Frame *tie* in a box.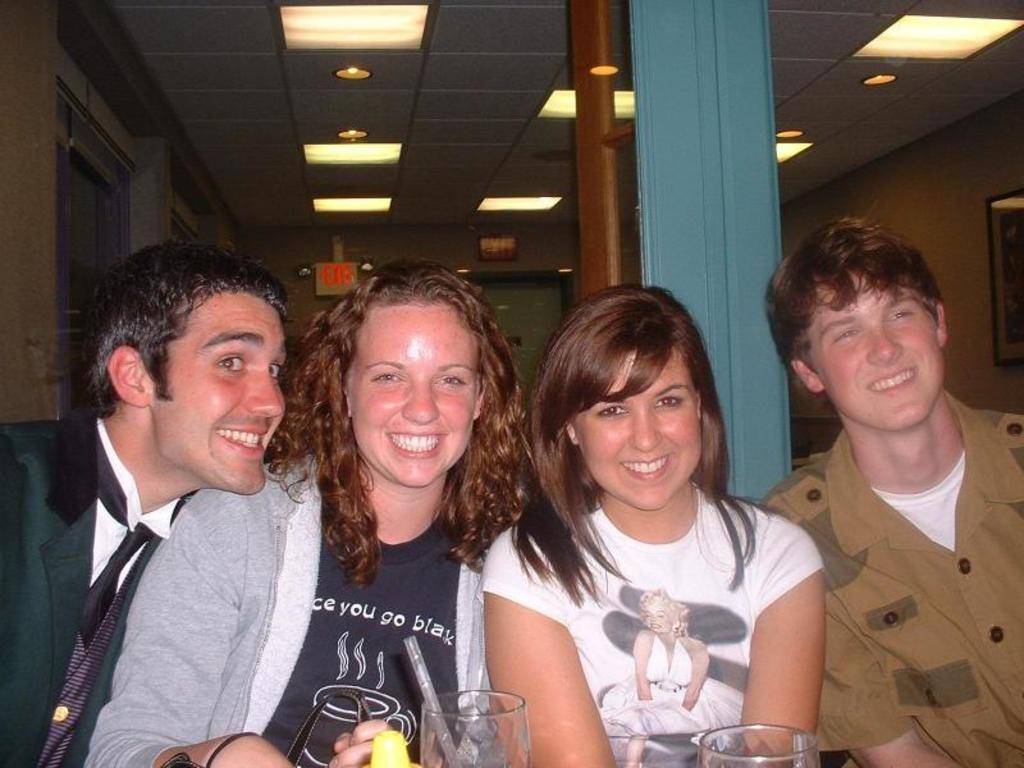
bbox=(36, 419, 187, 767).
